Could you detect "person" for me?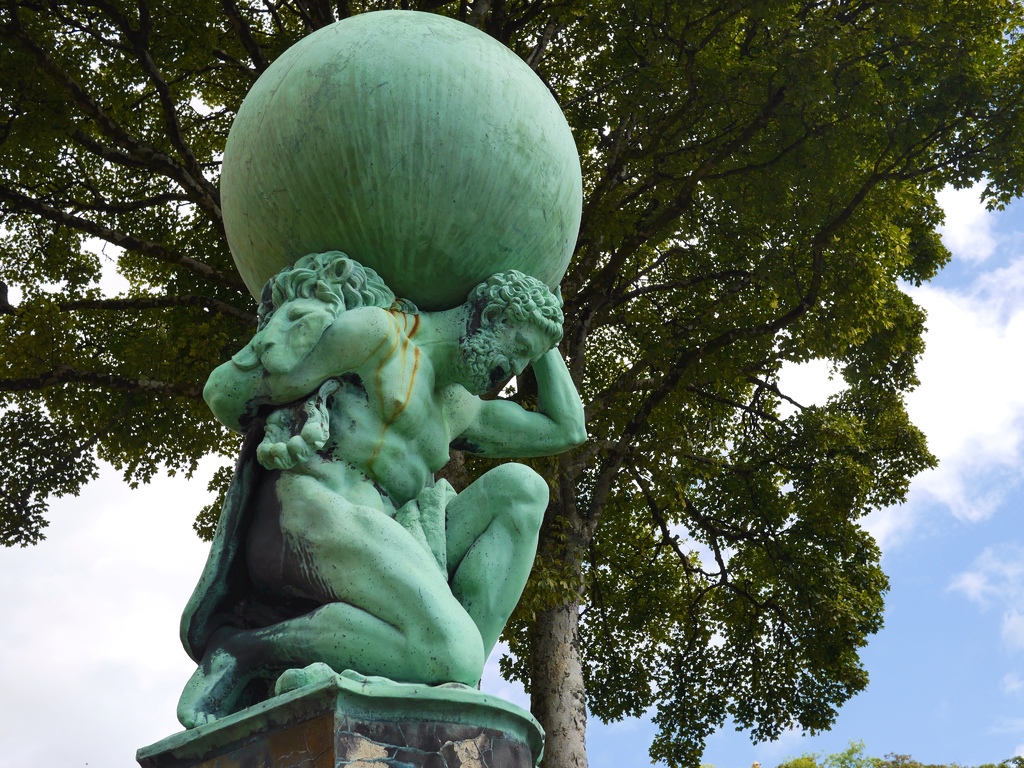
Detection result: 164:264:590:722.
